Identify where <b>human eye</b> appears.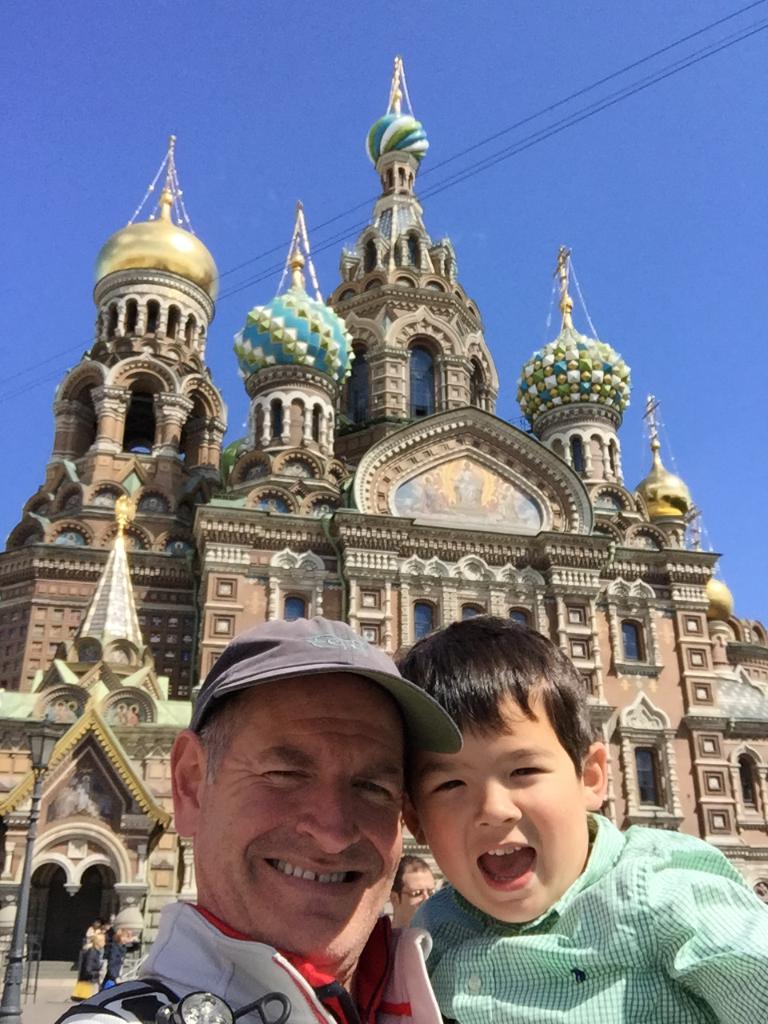
Appears at 426 770 468 792.
